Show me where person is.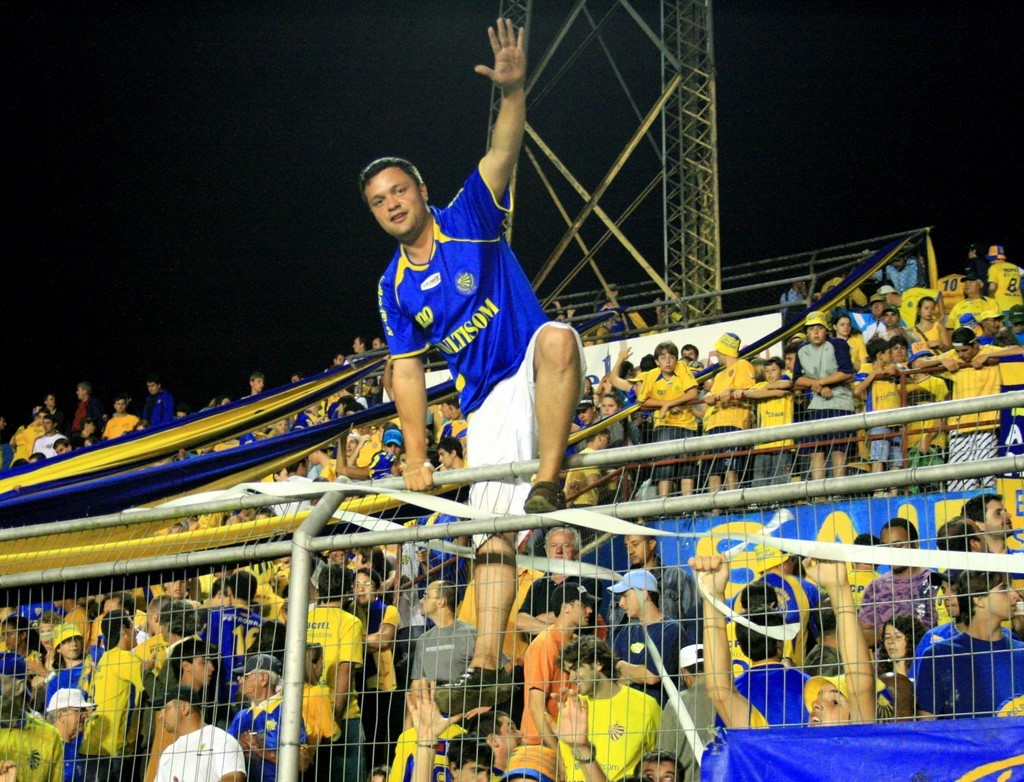
person is at l=141, t=372, r=169, b=424.
